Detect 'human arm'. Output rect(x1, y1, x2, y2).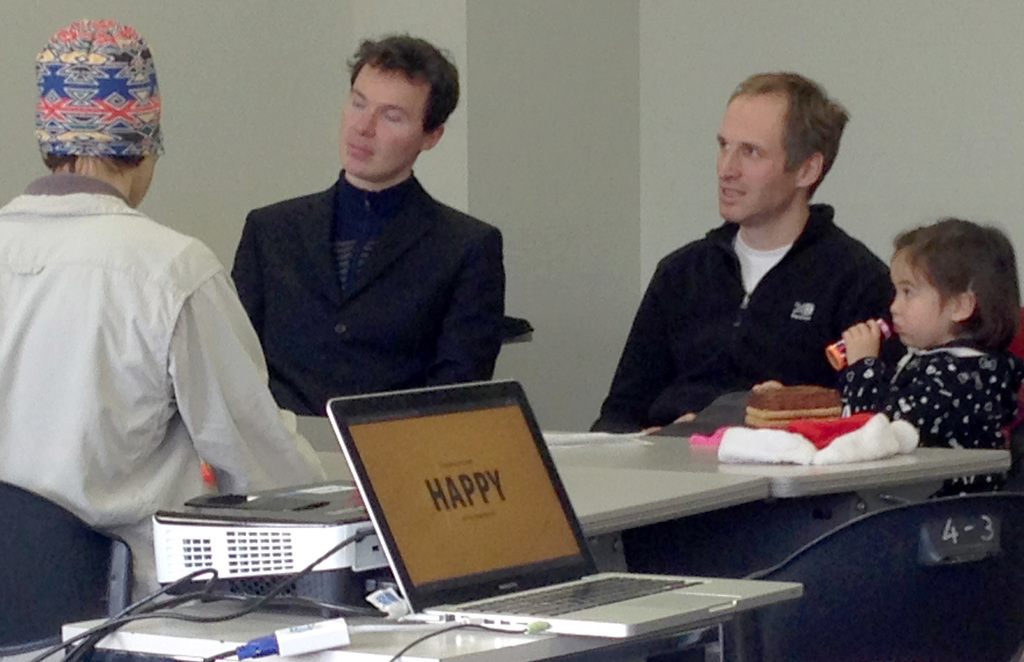
rect(227, 210, 267, 337).
